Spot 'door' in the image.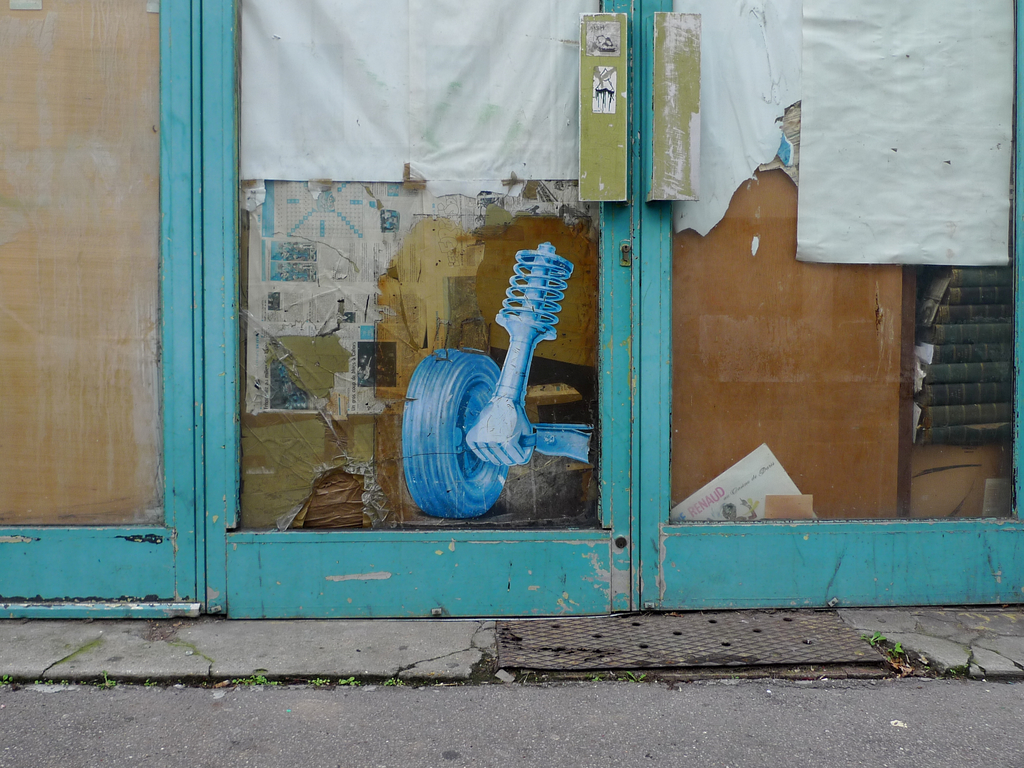
'door' found at bbox(198, 0, 636, 614).
